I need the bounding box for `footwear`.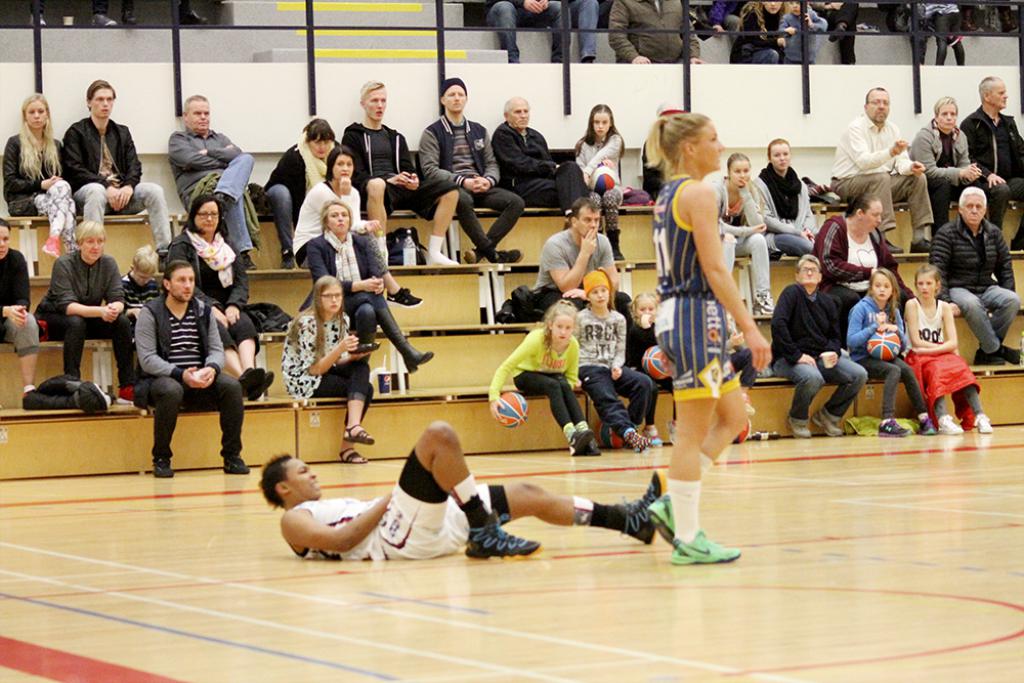
Here it is: rect(644, 429, 663, 449).
